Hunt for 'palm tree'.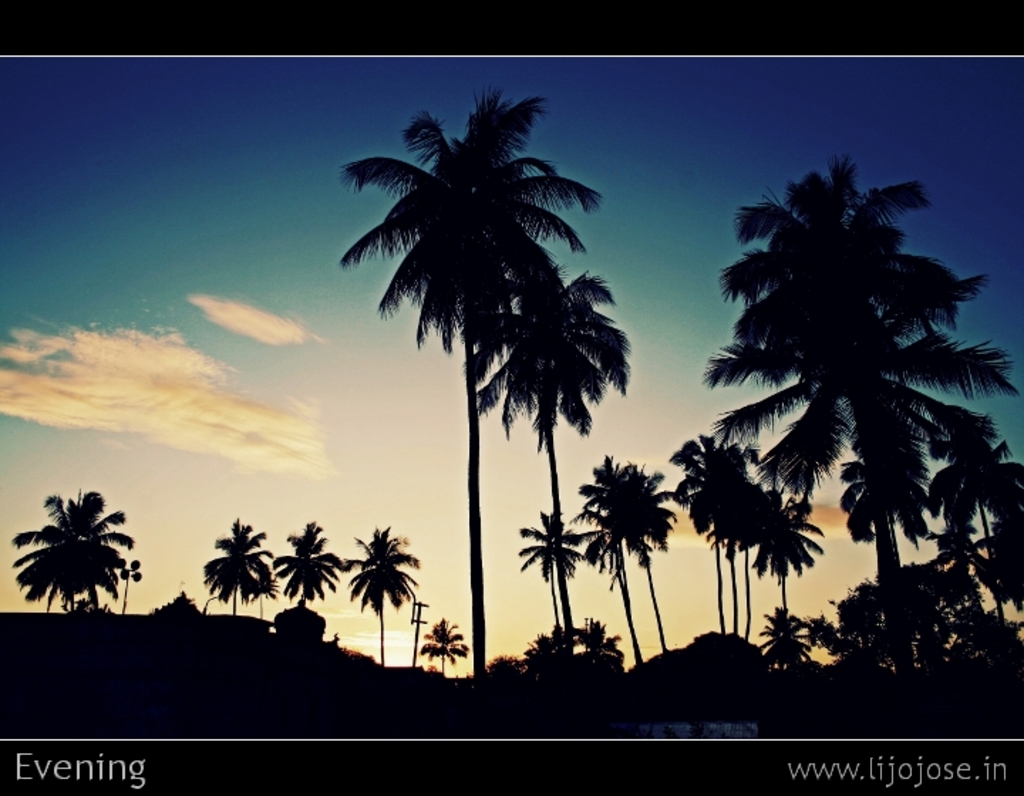
Hunted down at (607,465,695,655).
